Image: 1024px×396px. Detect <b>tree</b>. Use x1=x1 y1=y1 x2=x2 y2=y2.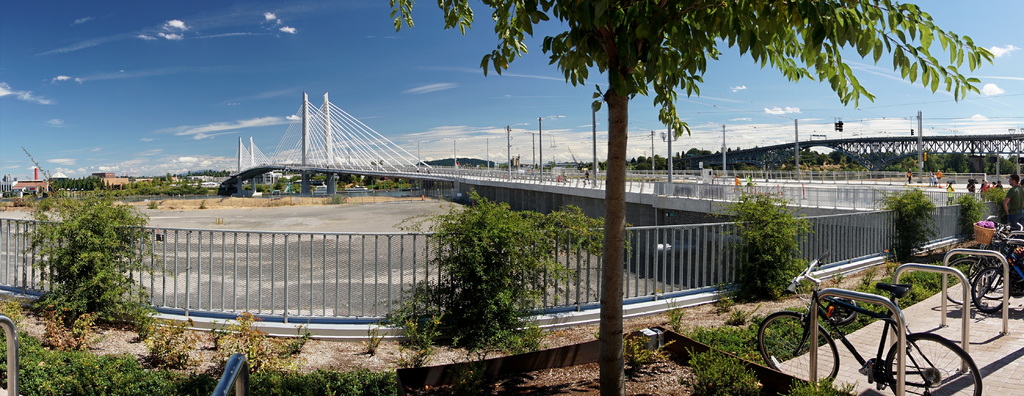
x1=711 y1=186 x2=820 y2=301.
